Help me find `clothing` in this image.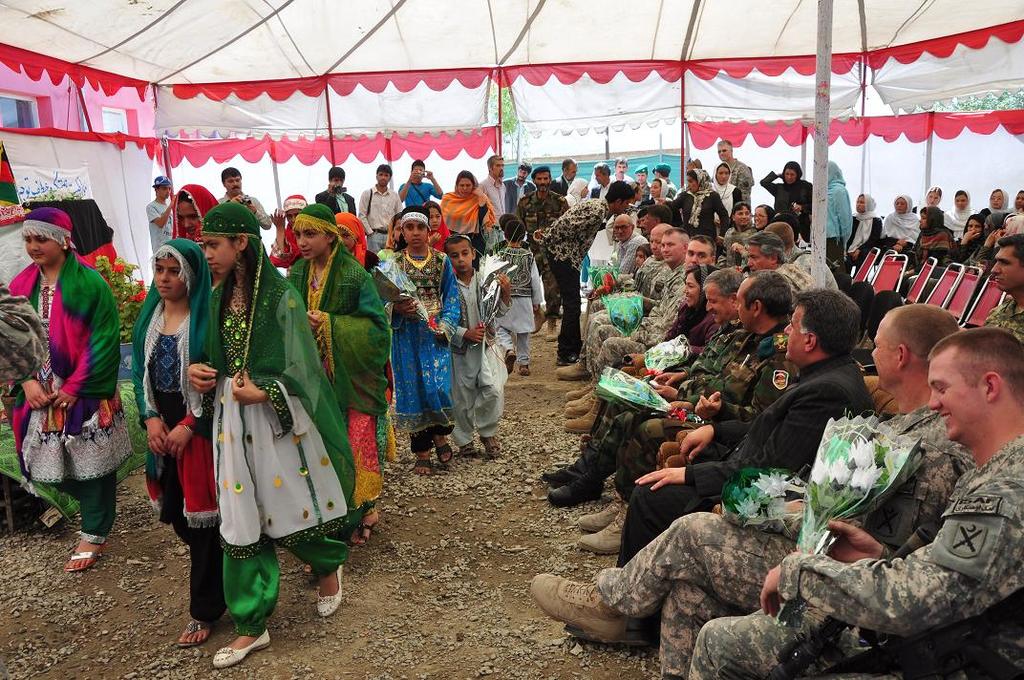
Found it: (left=591, top=232, right=646, bottom=284).
